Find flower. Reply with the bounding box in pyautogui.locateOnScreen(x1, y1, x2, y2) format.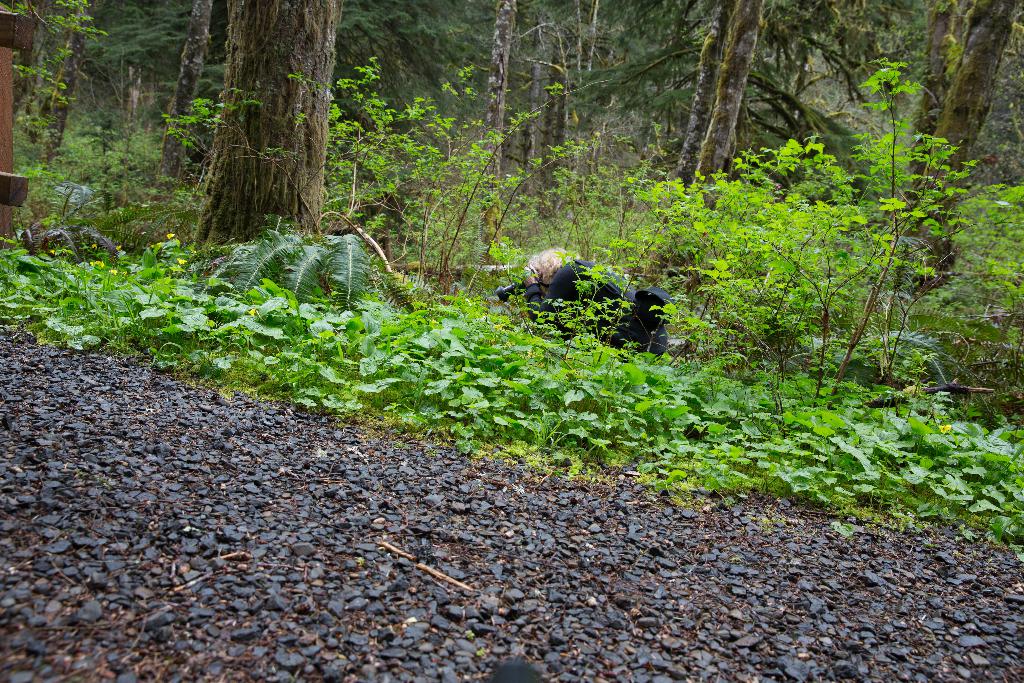
pyautogui.locateOnScreen(940, 423, 952, 432).
